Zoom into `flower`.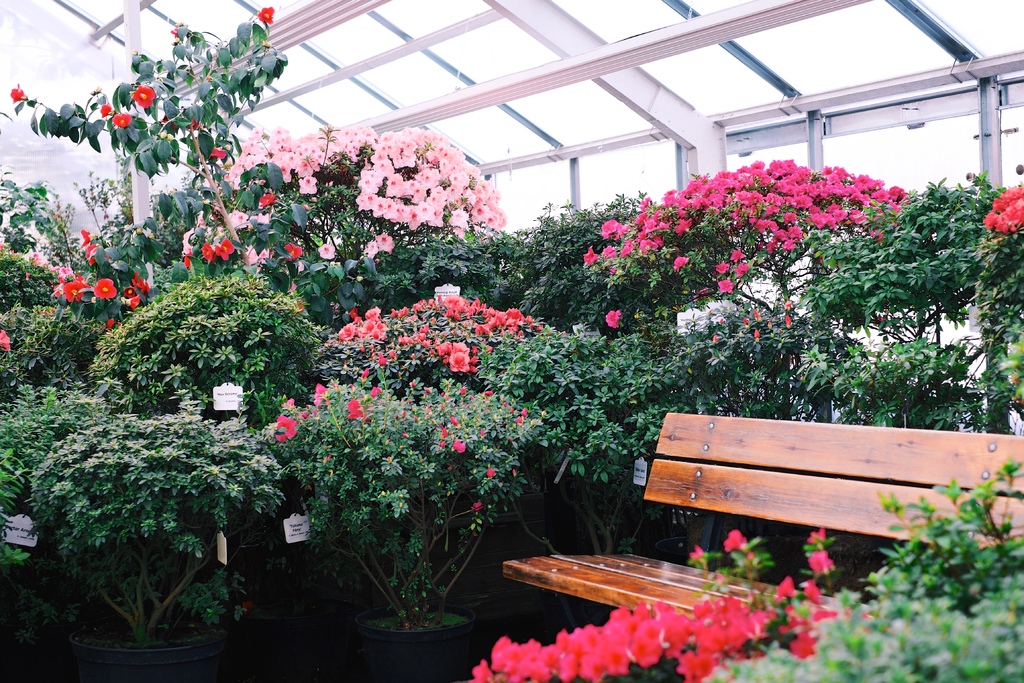
Zoom target: x1=205 y1=240 x2=216 y2=260.
